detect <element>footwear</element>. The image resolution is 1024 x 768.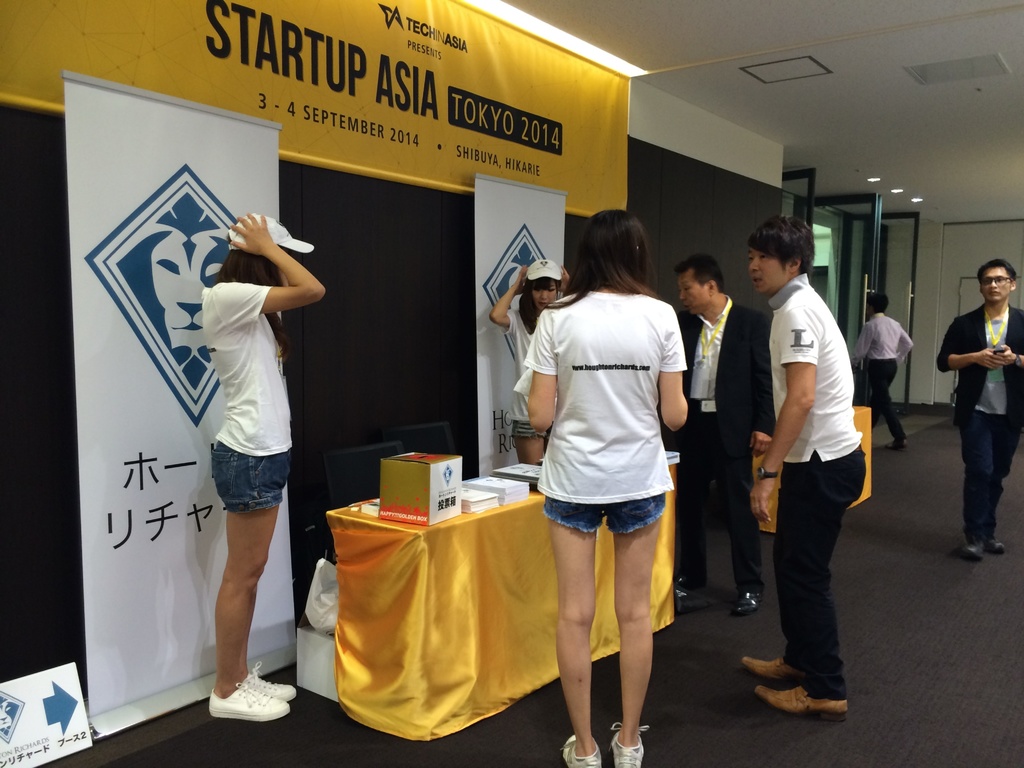
198:675:287:740.
